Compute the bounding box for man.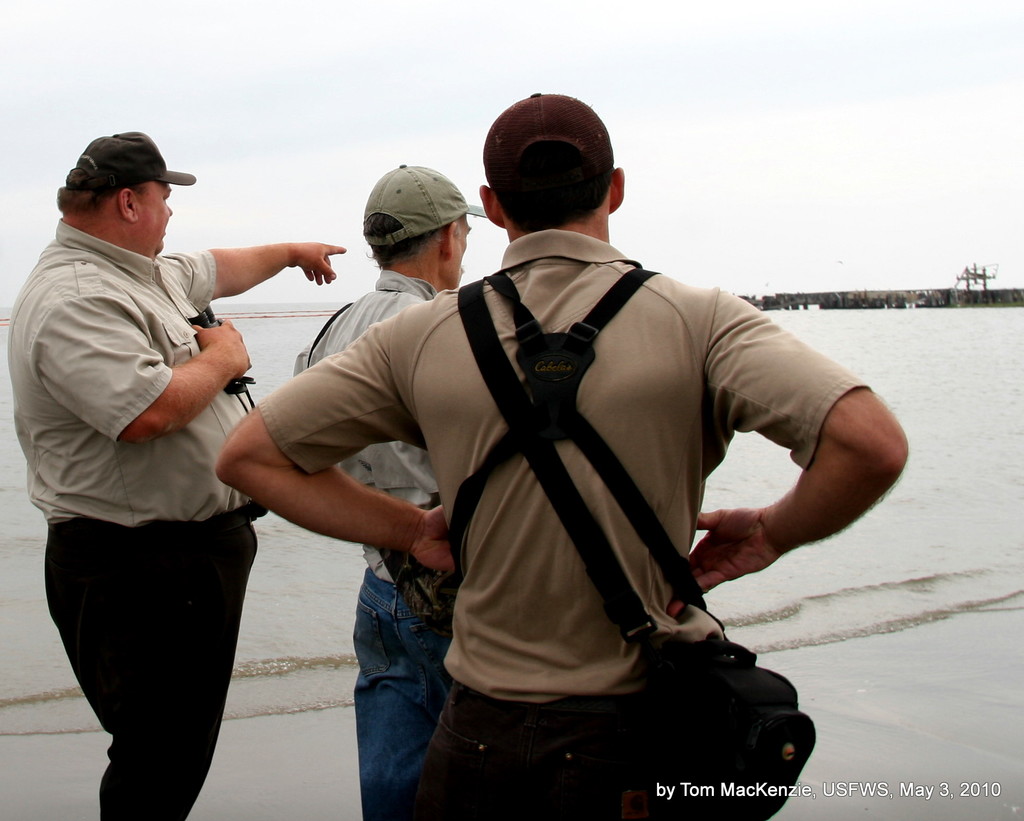
(left=216, top=94, right=907, bottom=820).
